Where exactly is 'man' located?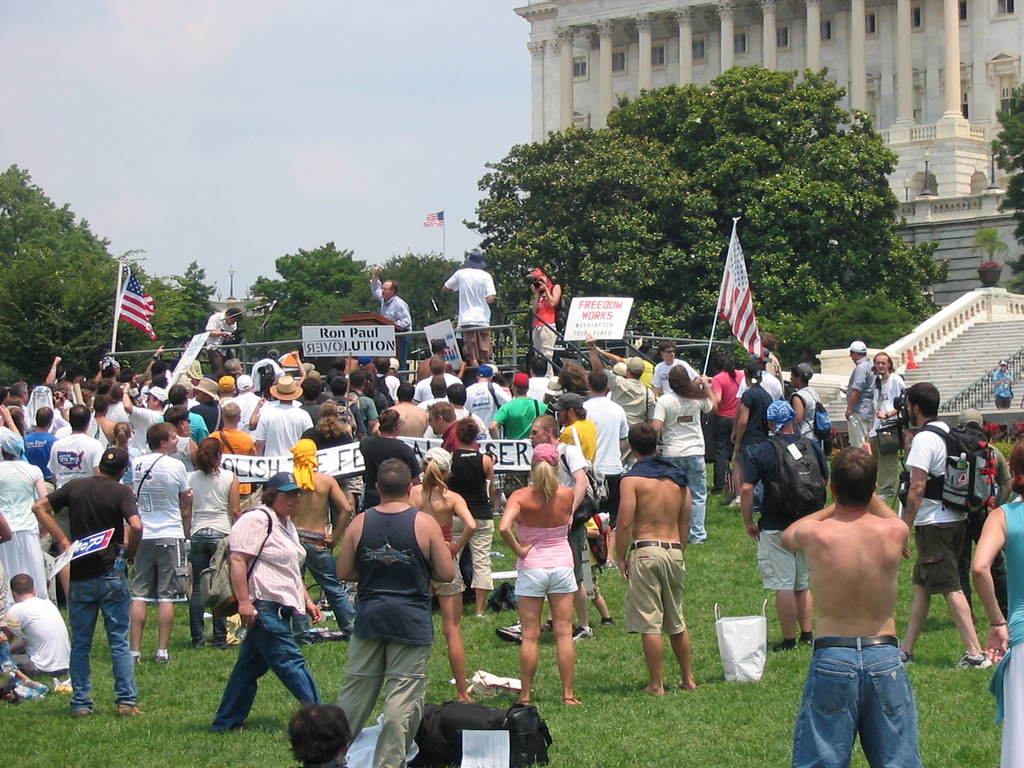
Its bounding box is l=495, t=409, r=597, b=639.
